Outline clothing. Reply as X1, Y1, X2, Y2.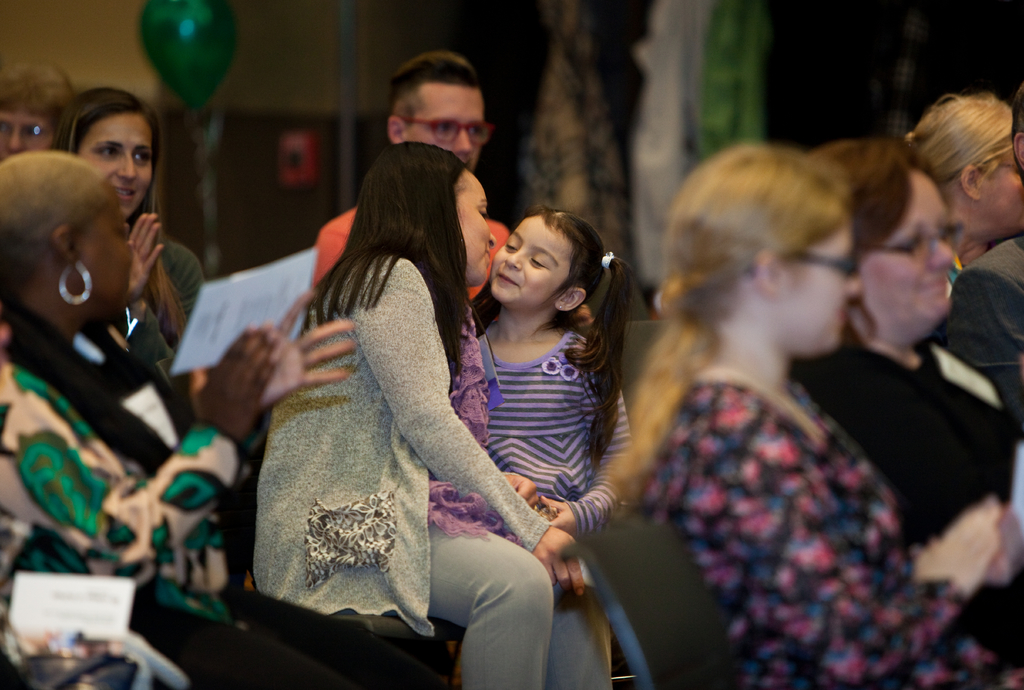
632, 368, 1023, 689.
